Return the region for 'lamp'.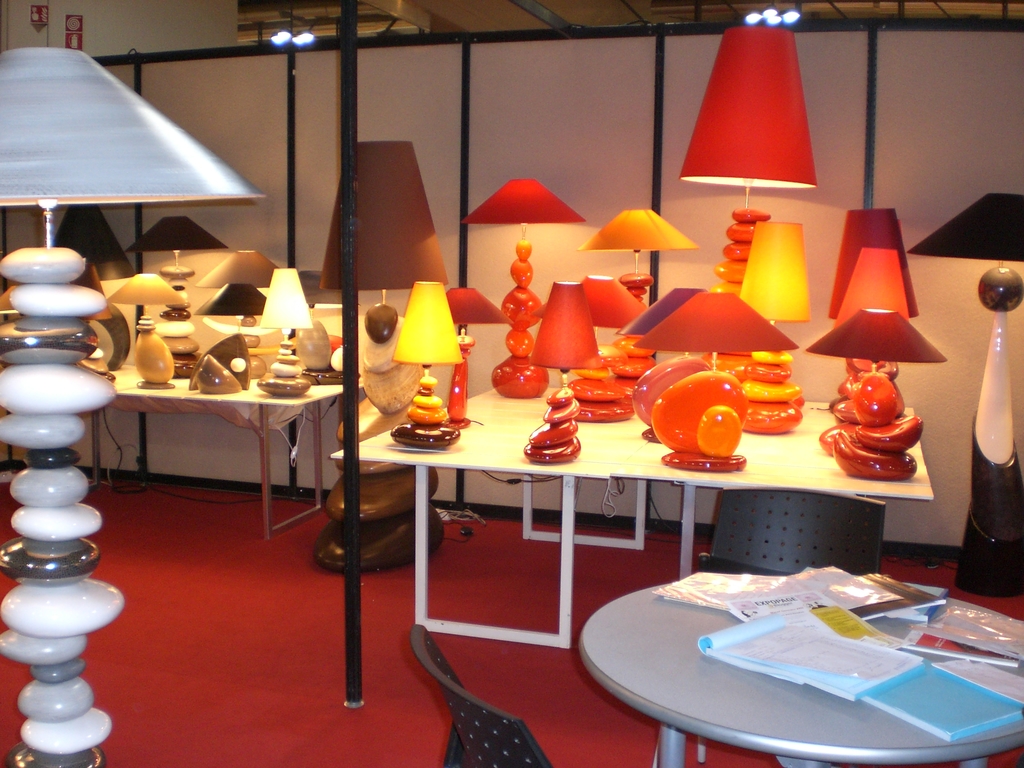
x1=74 y1=264 x2=116 y2=383.
